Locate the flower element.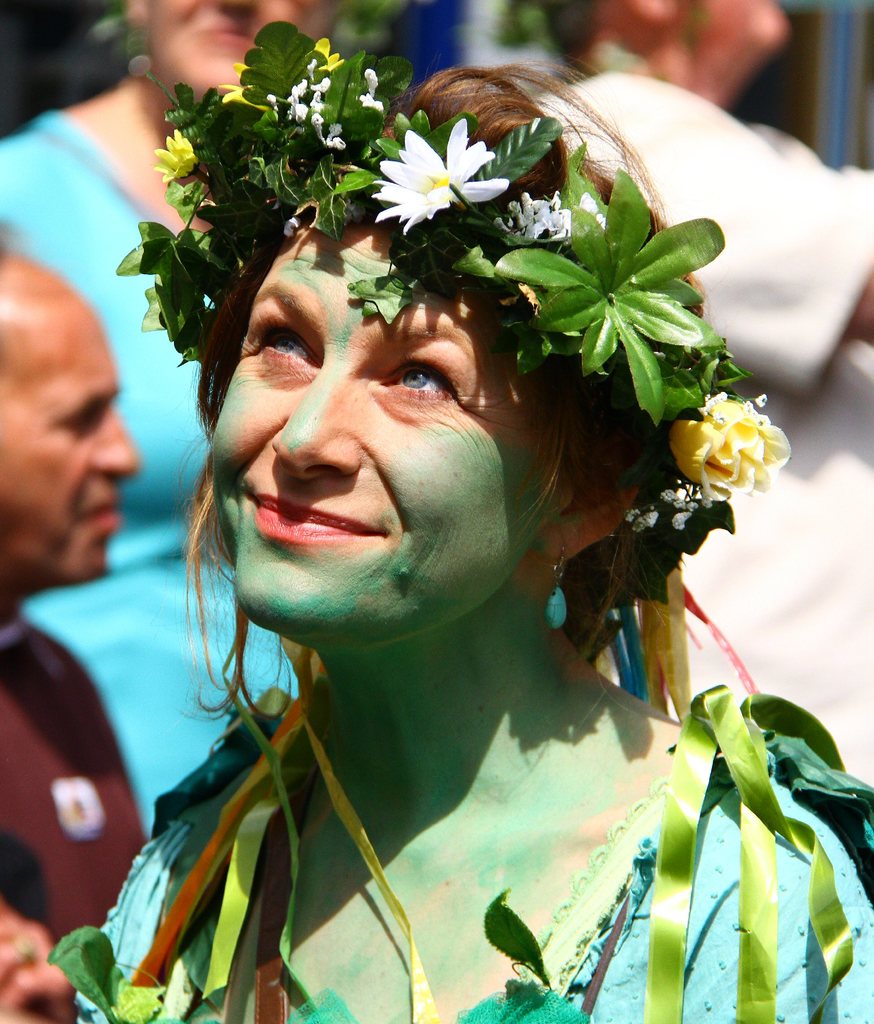
Element bbox: locate(270, 68, 341, 150).
